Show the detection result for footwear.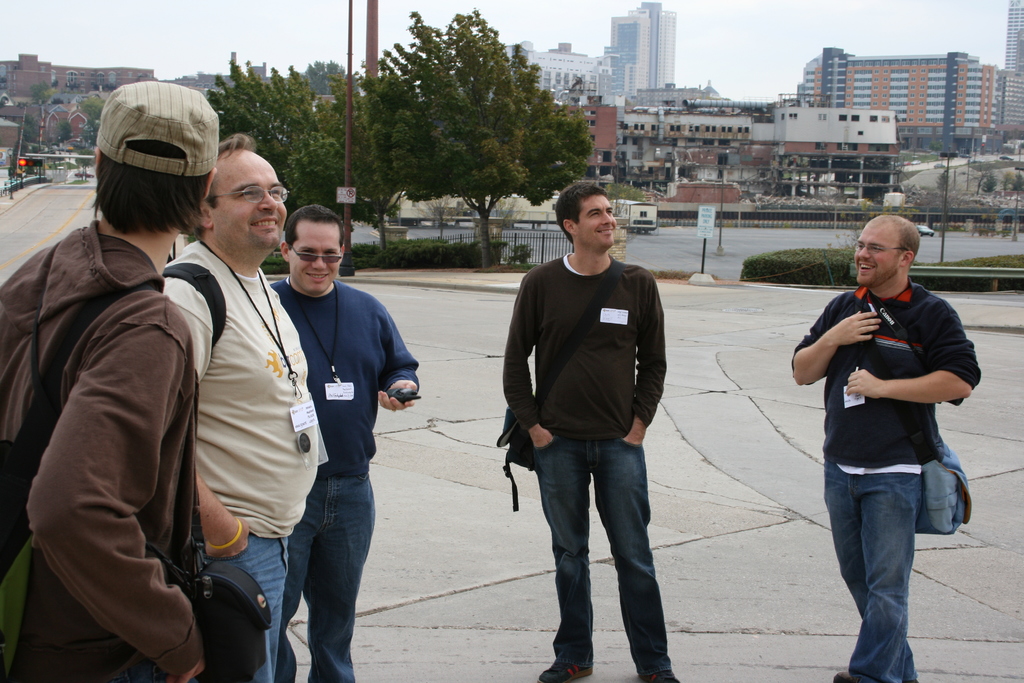
{"left": 536, "top": 657, "right": 593, "bottom": 682}.
